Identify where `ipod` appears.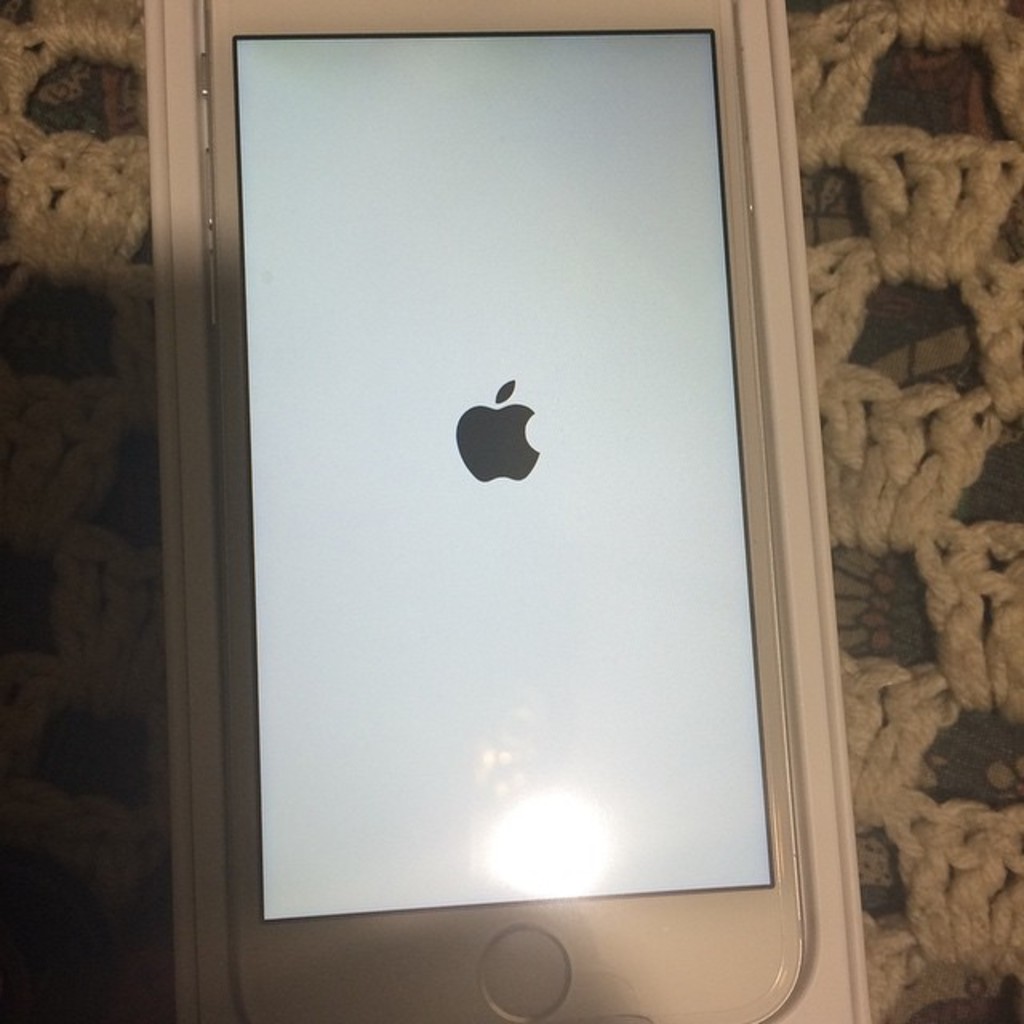
Appears at {"left": 202, "top": 0, "right": 819, "bottom": 1018}.
